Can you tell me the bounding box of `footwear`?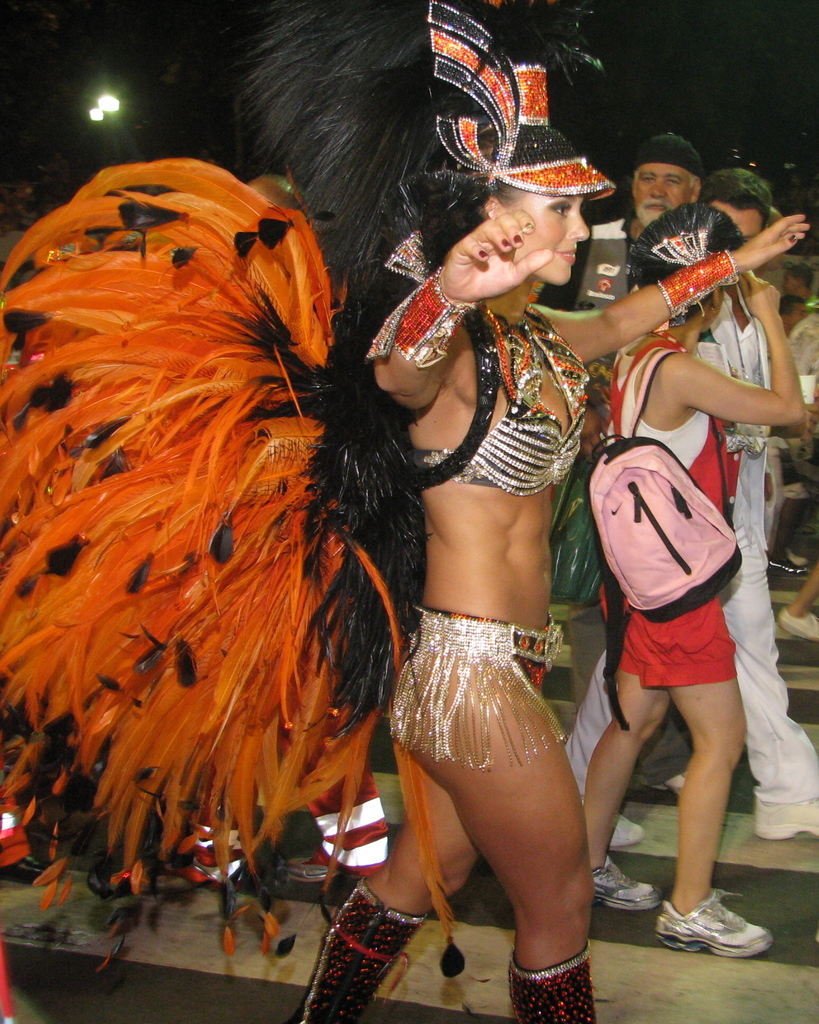
detection(275, 844, 361, 883).
